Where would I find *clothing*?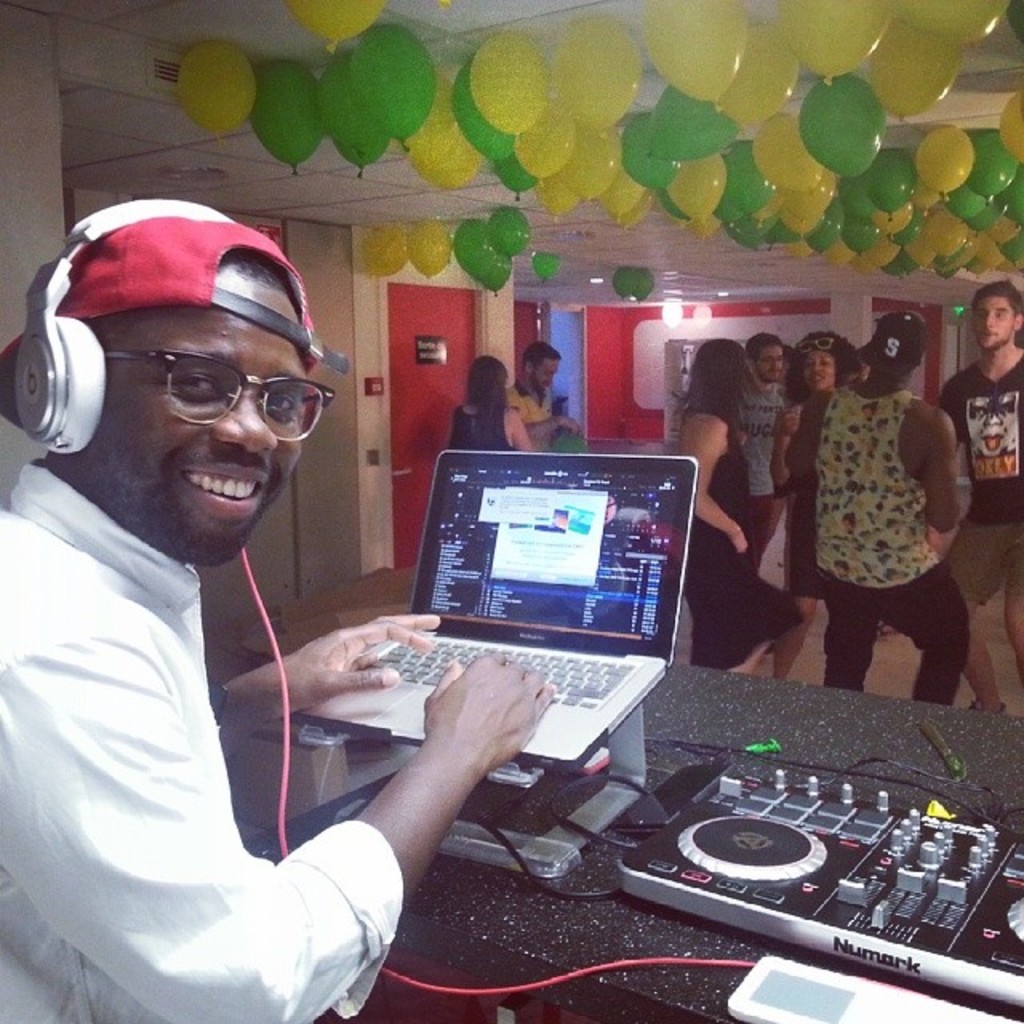
At {"left": 501, "top": 379, "right": 558, "bottom": 448}.
